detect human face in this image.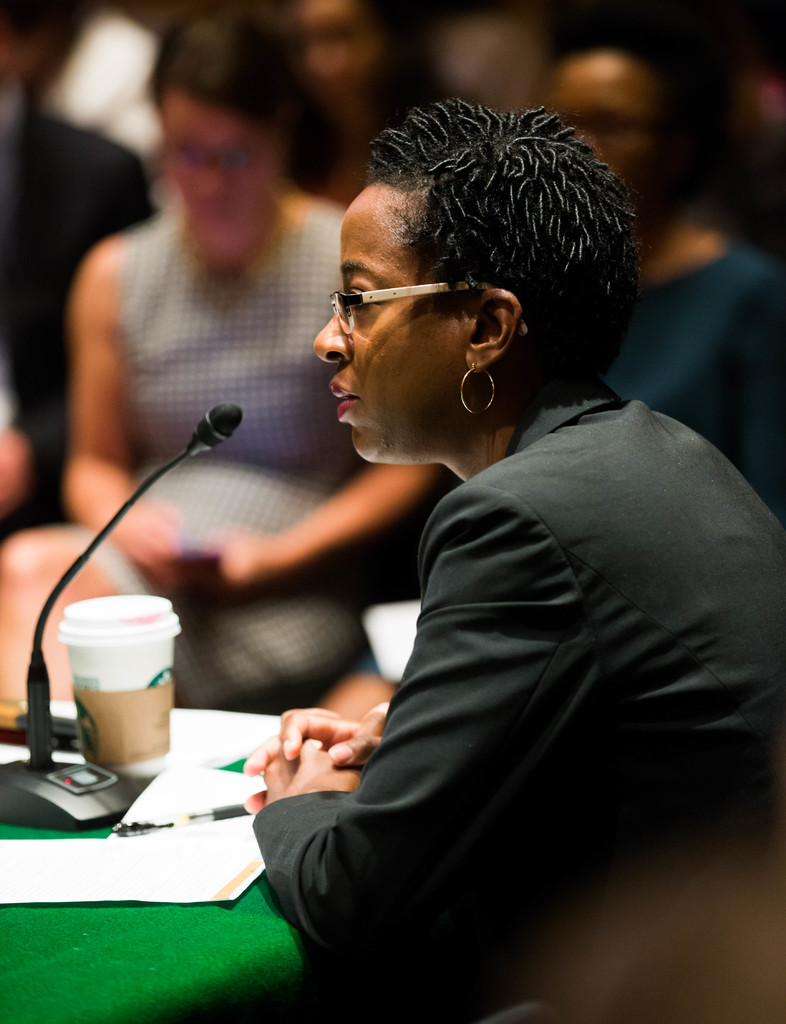
Detection: left=311, top=180, right=469, bottom=461.
